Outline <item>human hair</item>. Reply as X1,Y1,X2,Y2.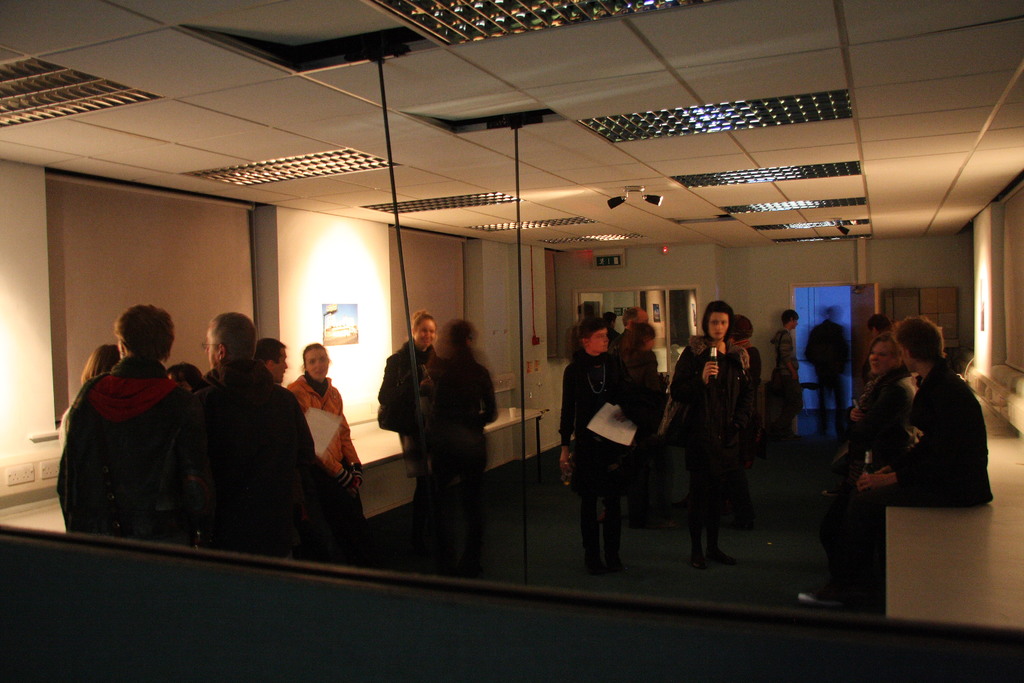
436,318,479,371.
